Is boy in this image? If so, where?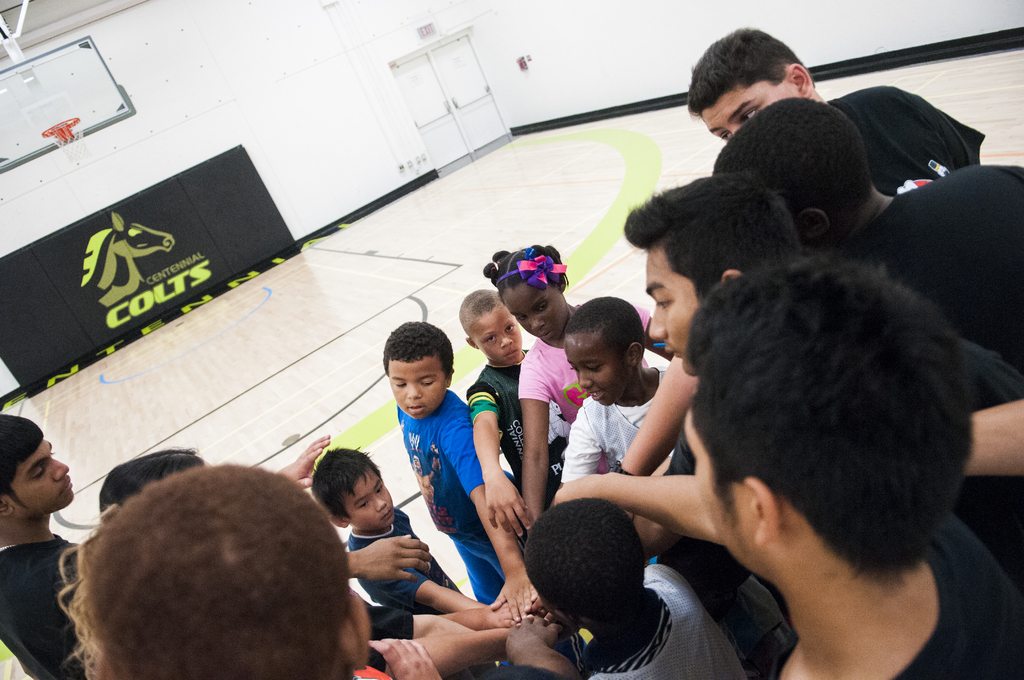
Yes, at detection(310, 445, 546, 627).
